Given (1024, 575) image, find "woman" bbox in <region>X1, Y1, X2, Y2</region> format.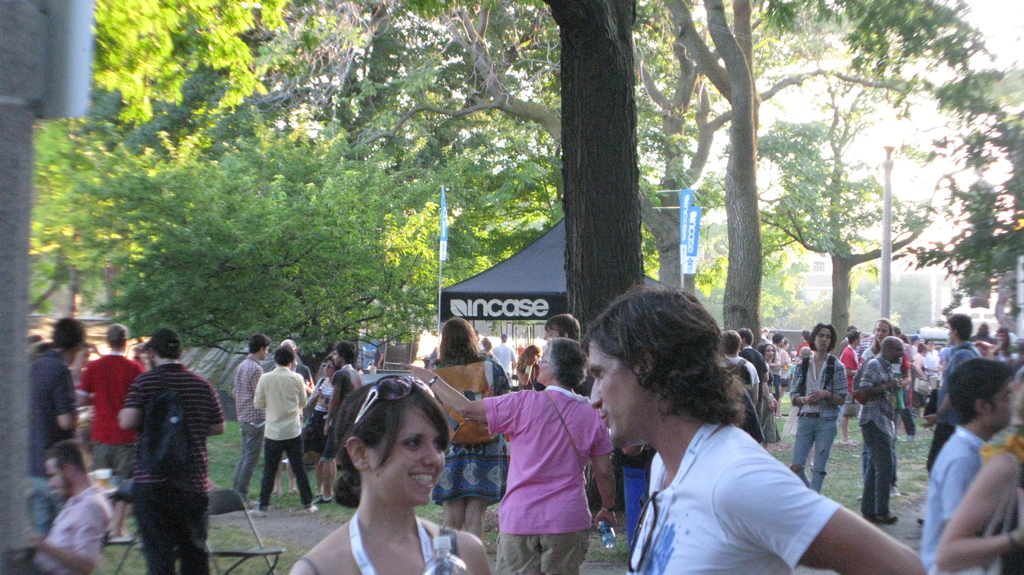
<region>429, 316, 508, 542</region>.
